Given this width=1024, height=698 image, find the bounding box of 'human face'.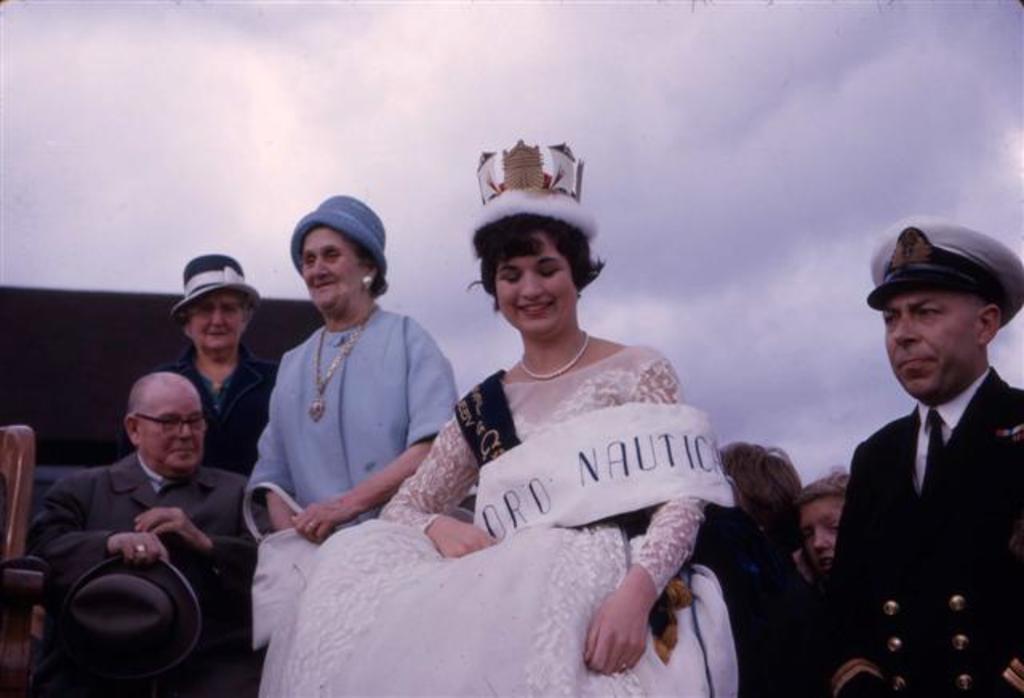
locate(798, 499, 846, 576).
